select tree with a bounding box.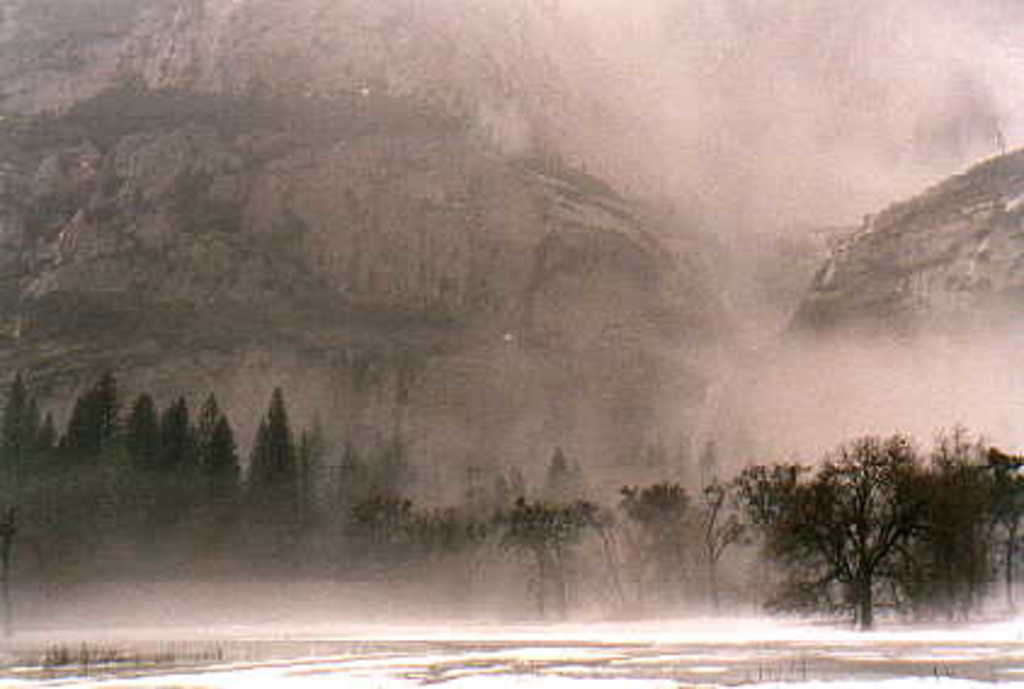
[x1=245, y1=388, x2=298, y2=509].
